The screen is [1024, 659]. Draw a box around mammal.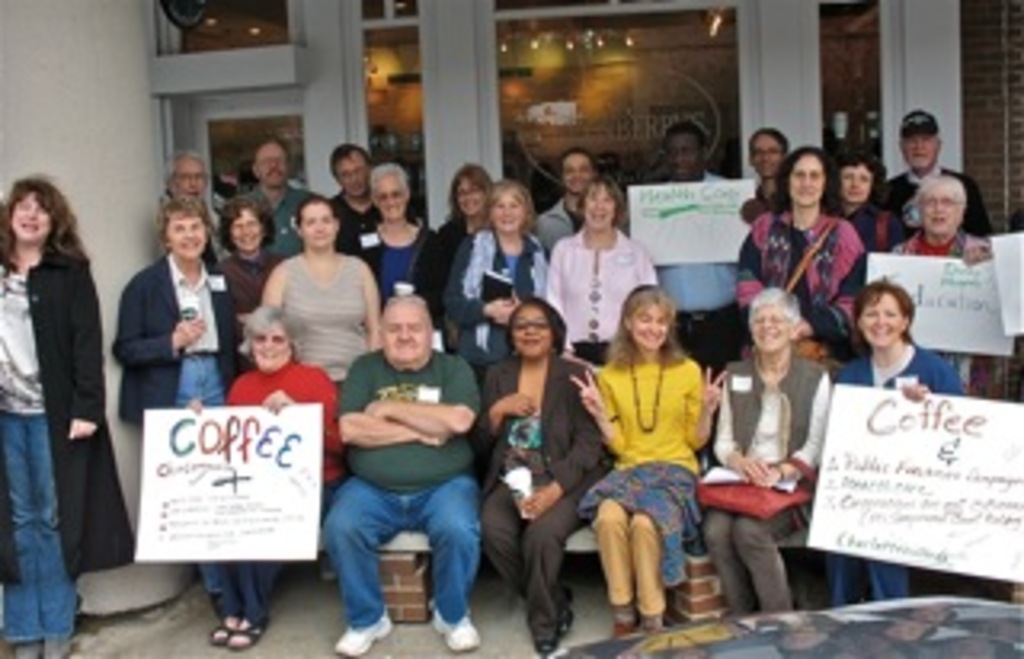
x1=310, y1=349, x2=502, y2=614.
